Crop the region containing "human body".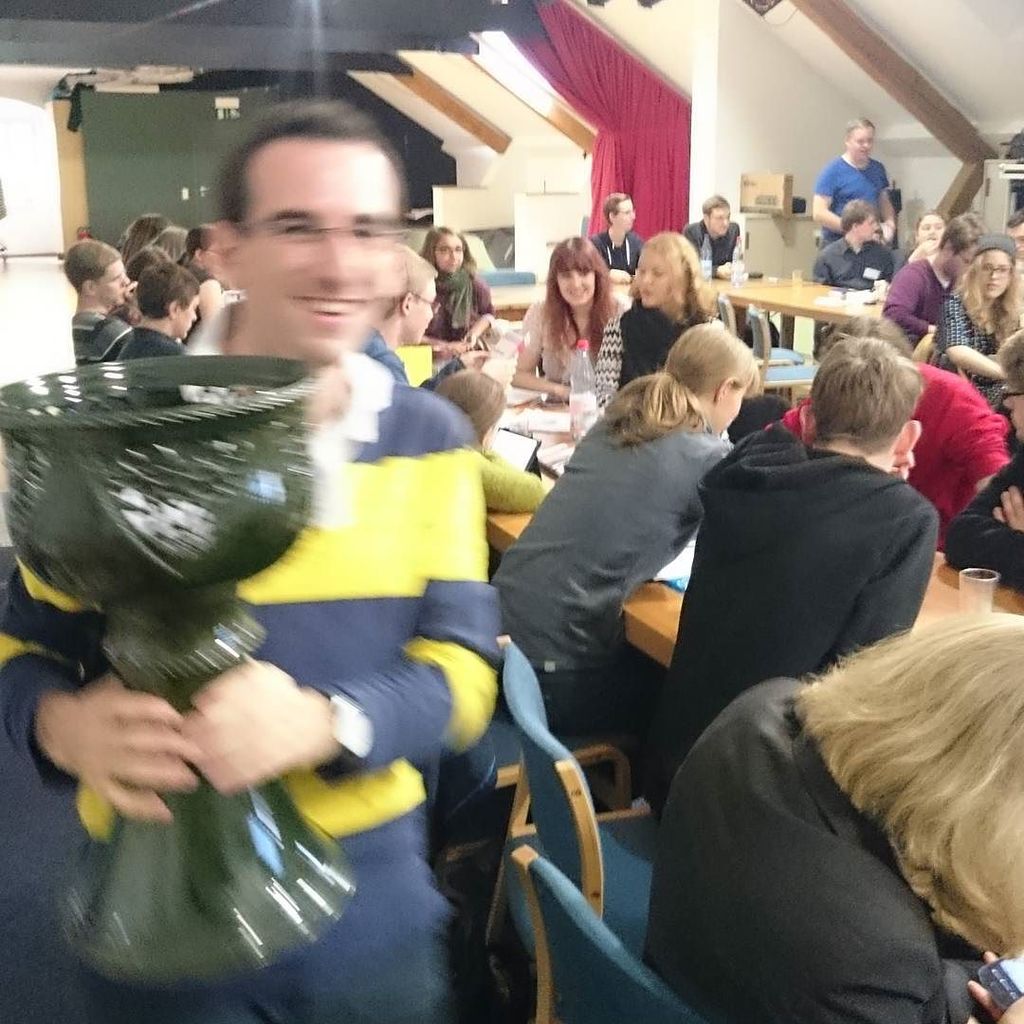
Crop region: pyautogui.locateOnScreen(483, 314, 736, 741).
